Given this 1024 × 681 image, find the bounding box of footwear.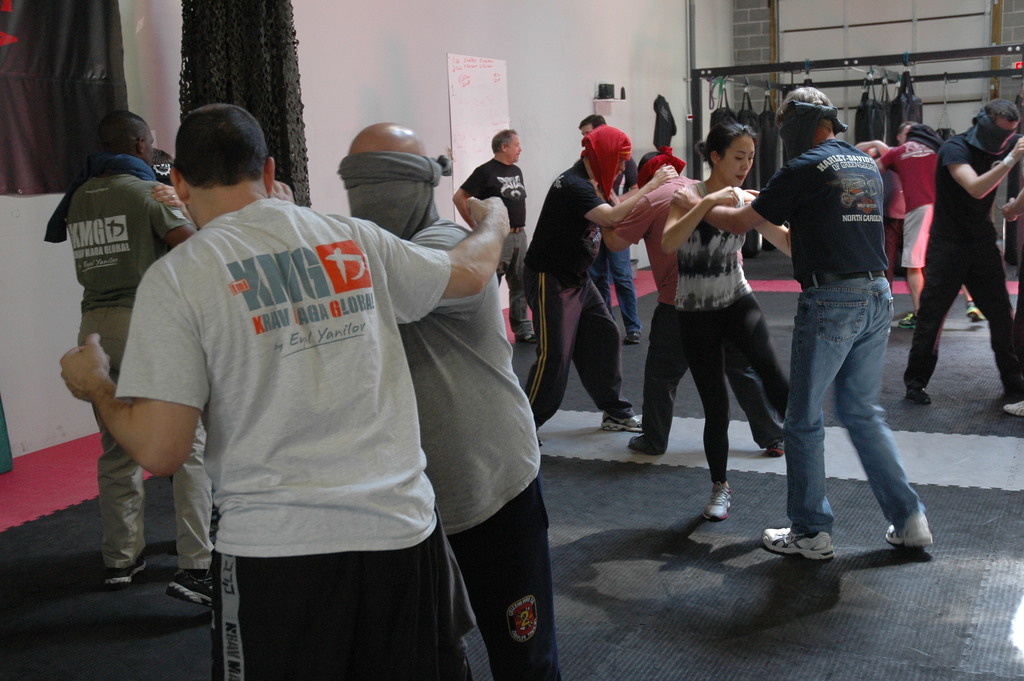
{"left": 1004, "top": 402, "right": 1023, "bottom": 415}.
